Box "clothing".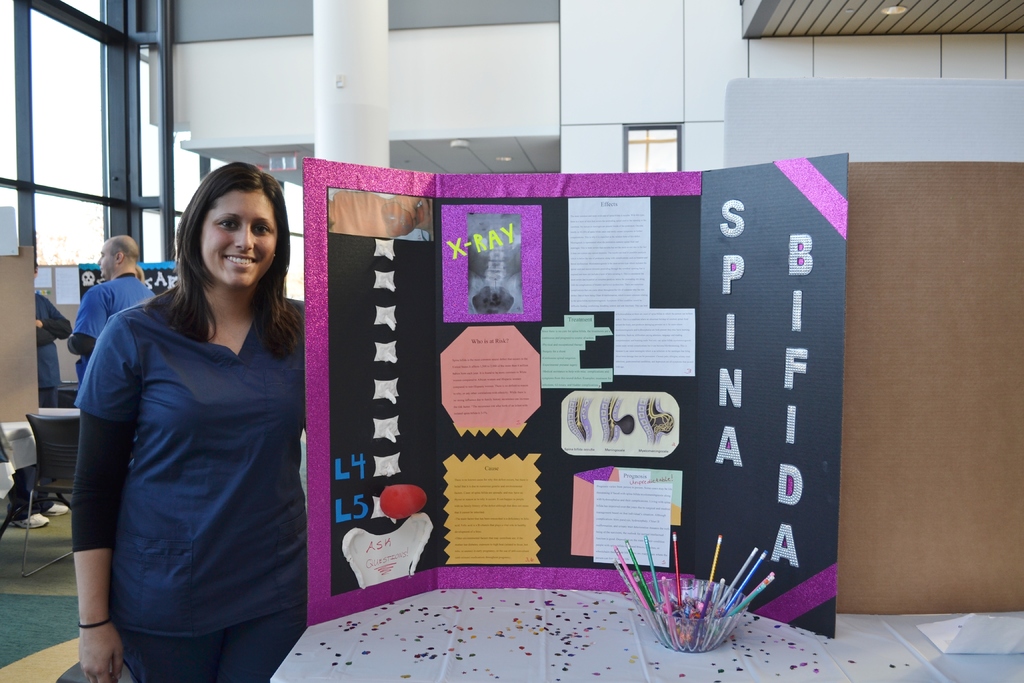
{"left": 65, "top": 227, "right": 320, "bottom": 668}.
